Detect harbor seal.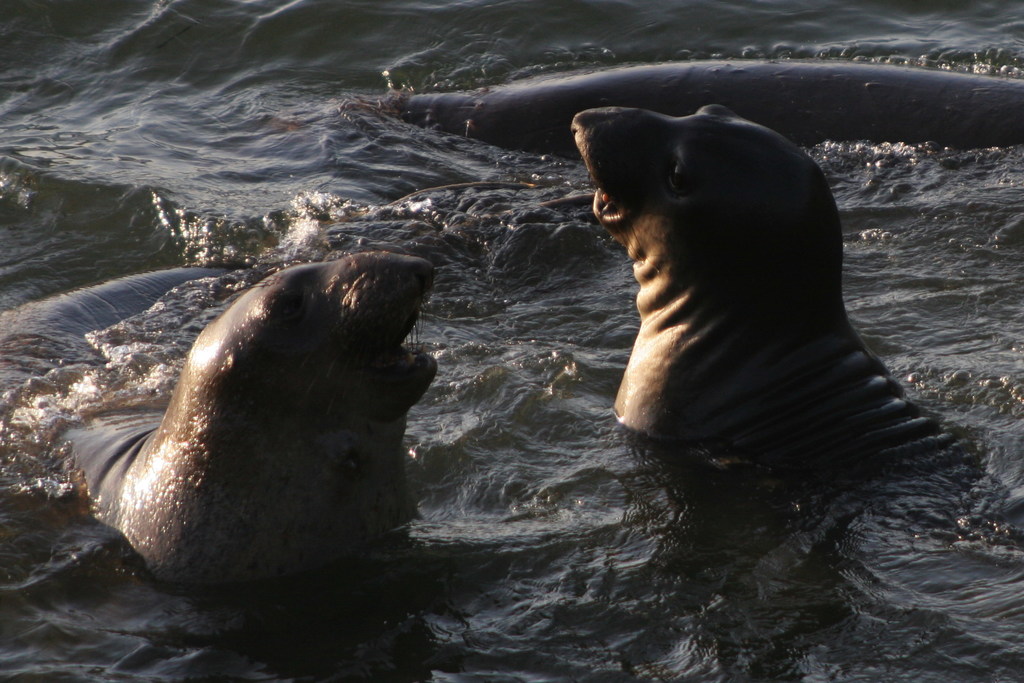
Detected at region(566, 103, 956, 472).
